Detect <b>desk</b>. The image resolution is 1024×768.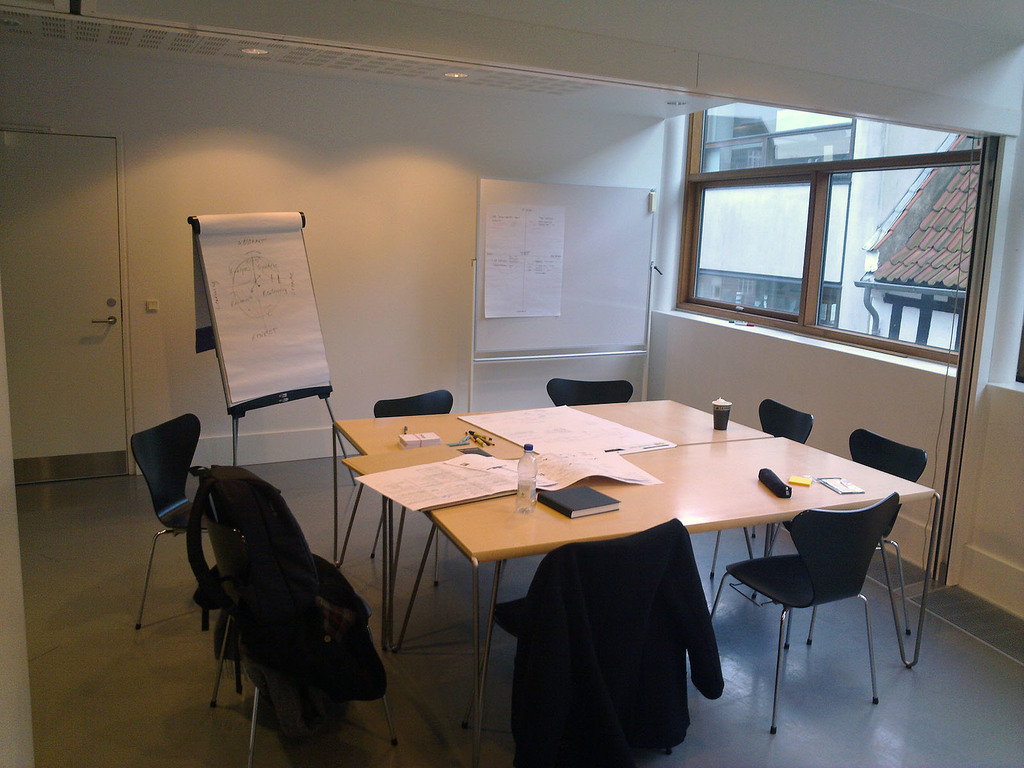
[x1=342, y1=403, x2=930, y2=754].
